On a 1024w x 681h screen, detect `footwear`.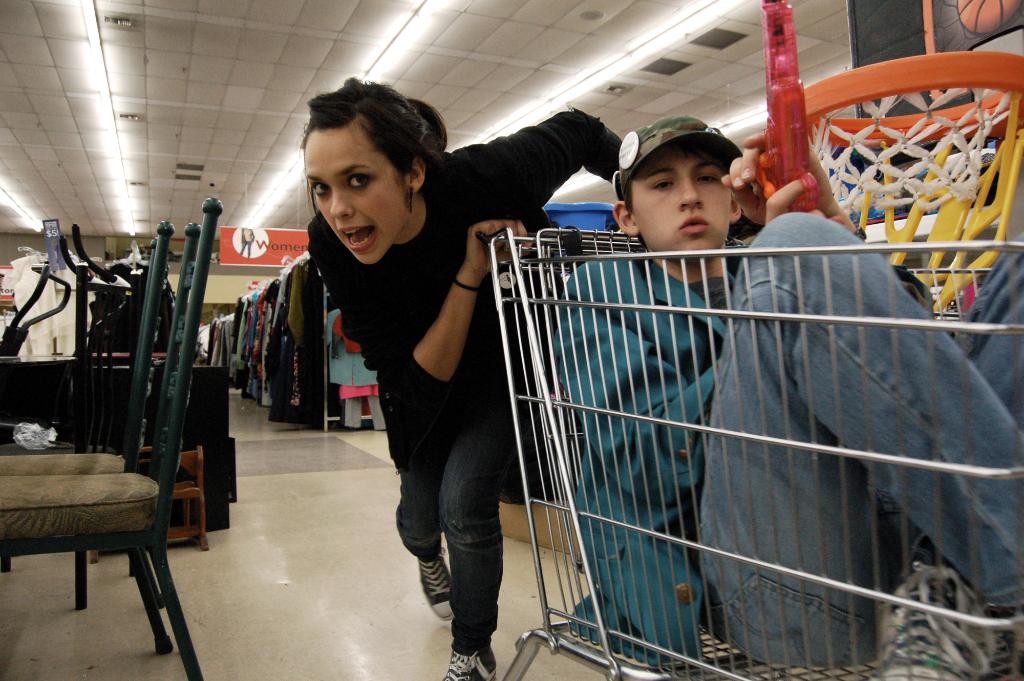
<bbox>414, 549, 456, 628</bbox>.
